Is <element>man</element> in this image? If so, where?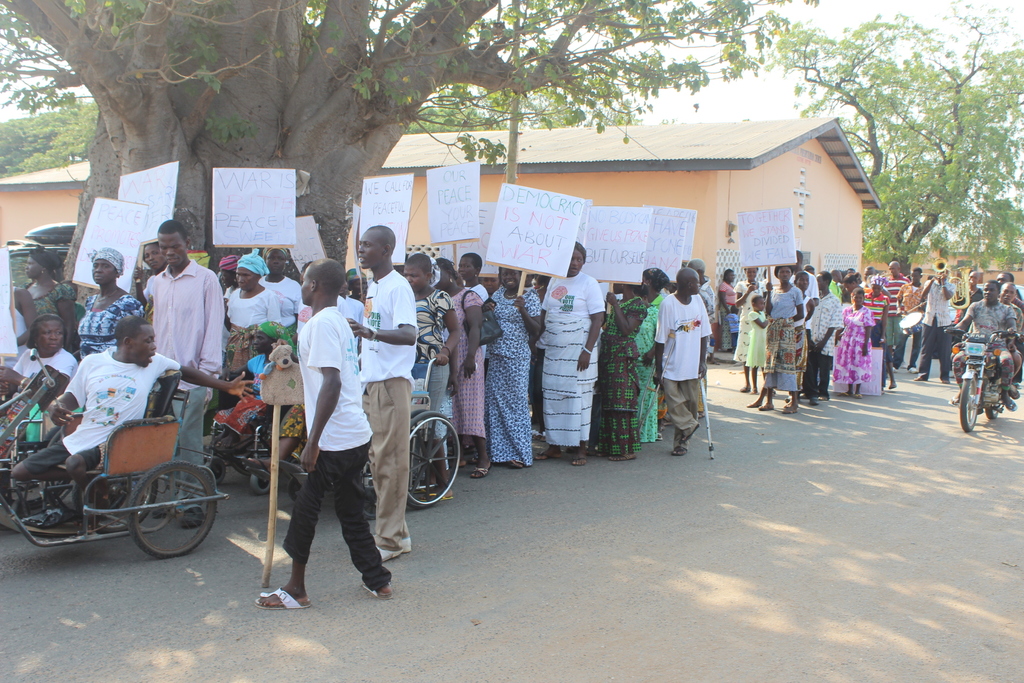
Yes, at locate(12, 315, 257, 529).
